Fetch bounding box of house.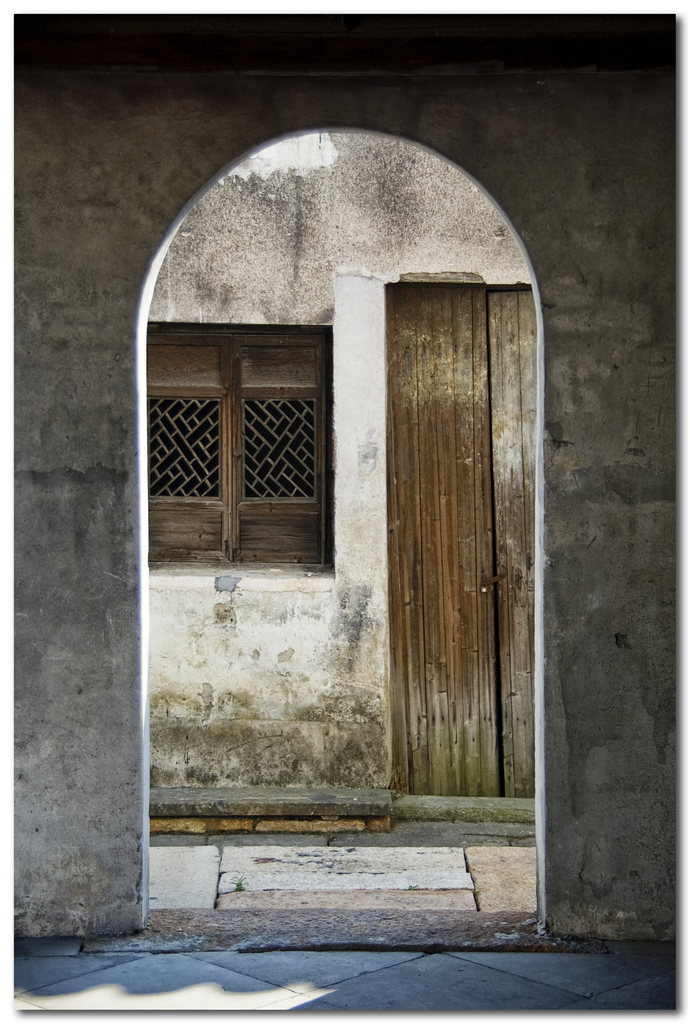
Bbox: <box>12,13,680,1008</box>.
